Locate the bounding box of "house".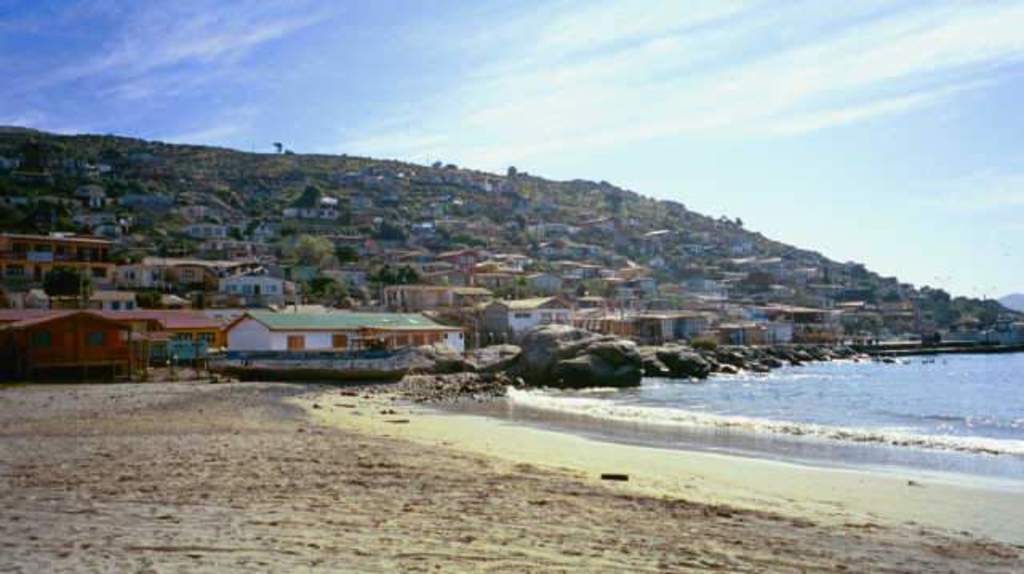
Bounding box: 218,310,466,349.
